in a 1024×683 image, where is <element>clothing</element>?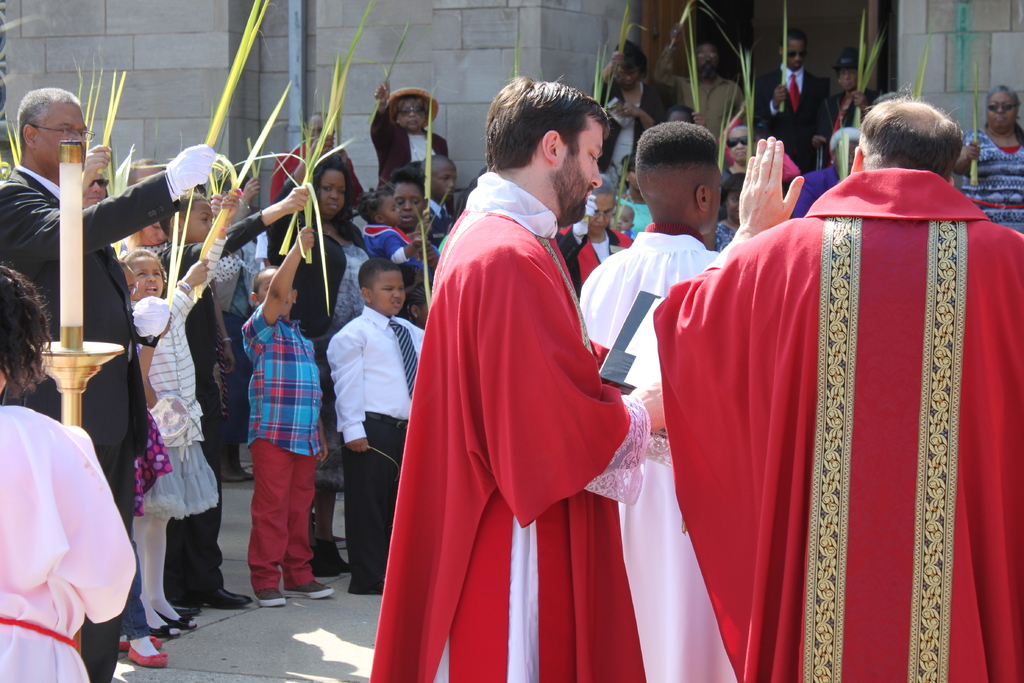
left=652, top=49, right=744, bottom=135.
